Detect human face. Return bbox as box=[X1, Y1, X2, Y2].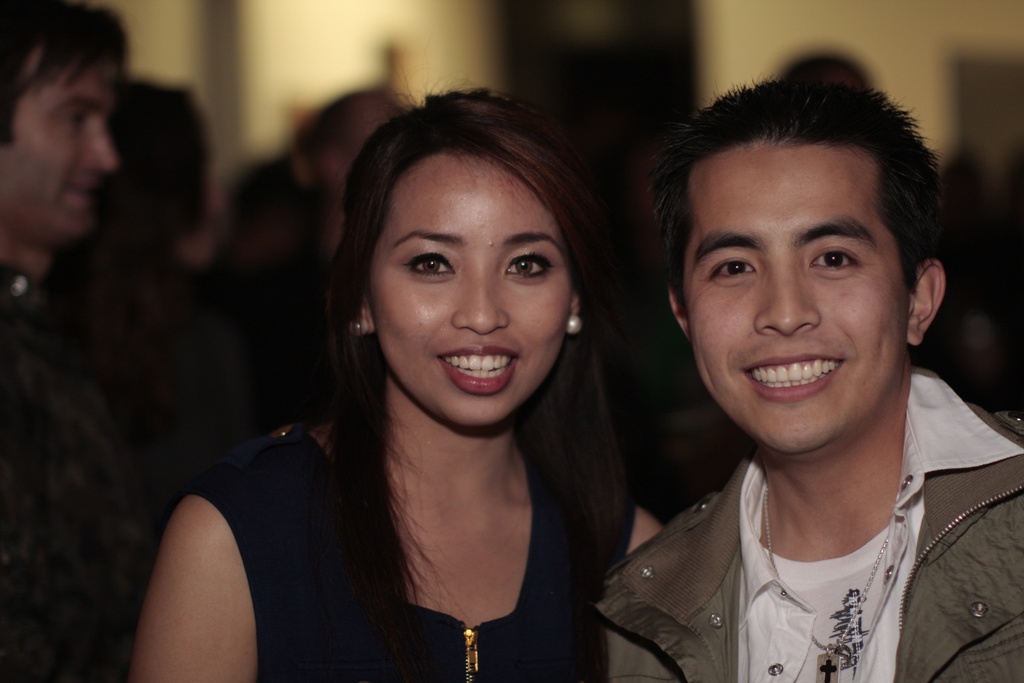
box=[0, 44, 124, 252].
